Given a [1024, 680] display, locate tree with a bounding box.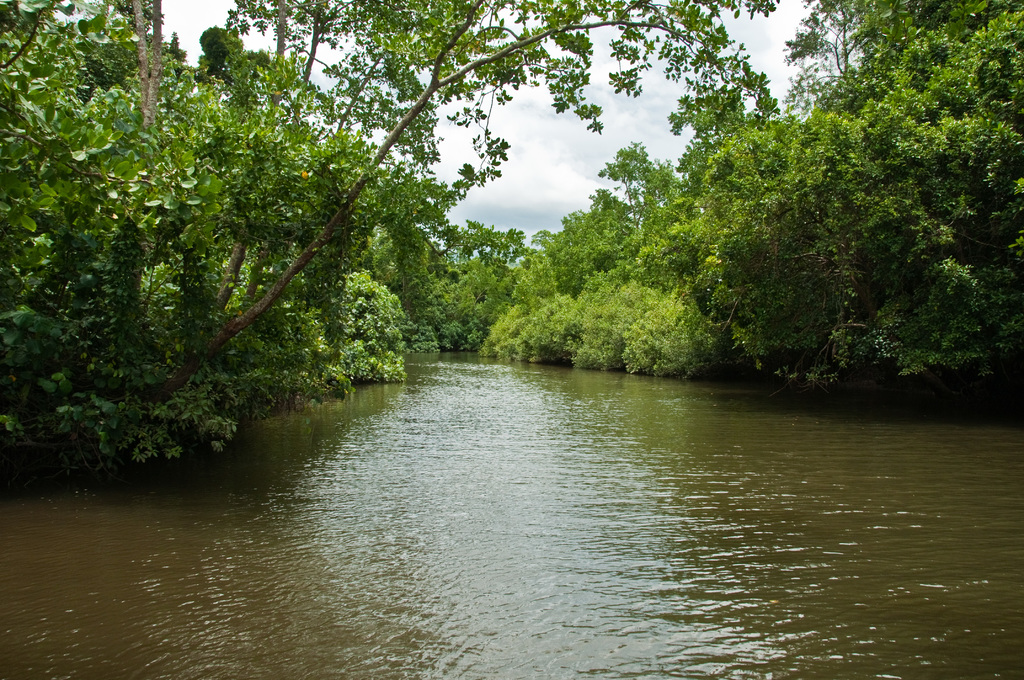
Located: (x1=762, y1=0, x2=1023, y2=389).
